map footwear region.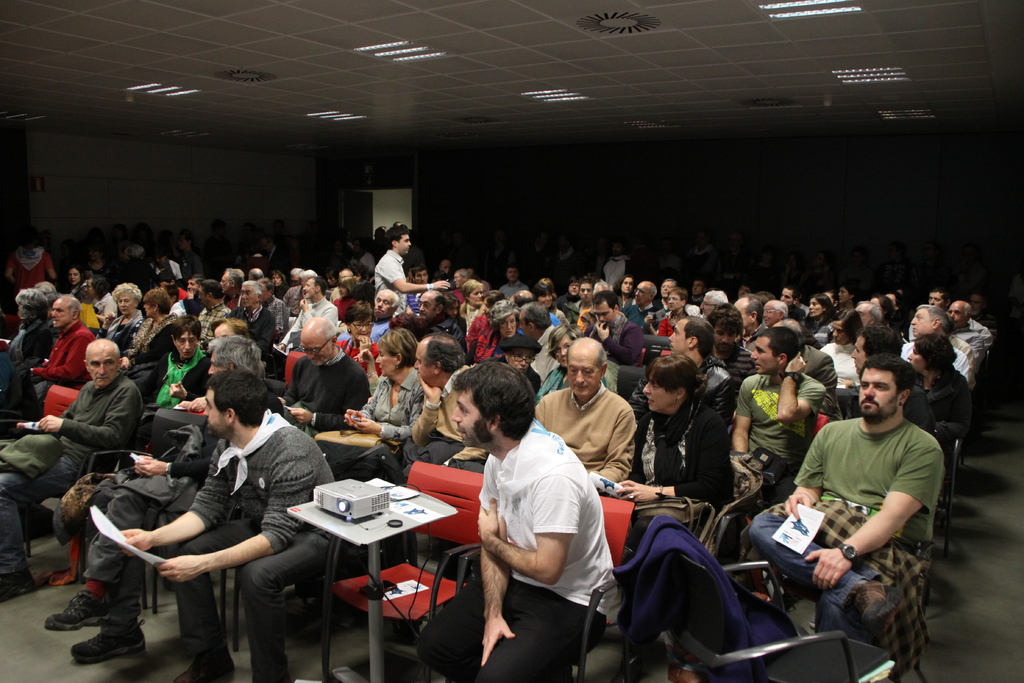
Mapped to left=171, top=647, right=225, bottom=682.
